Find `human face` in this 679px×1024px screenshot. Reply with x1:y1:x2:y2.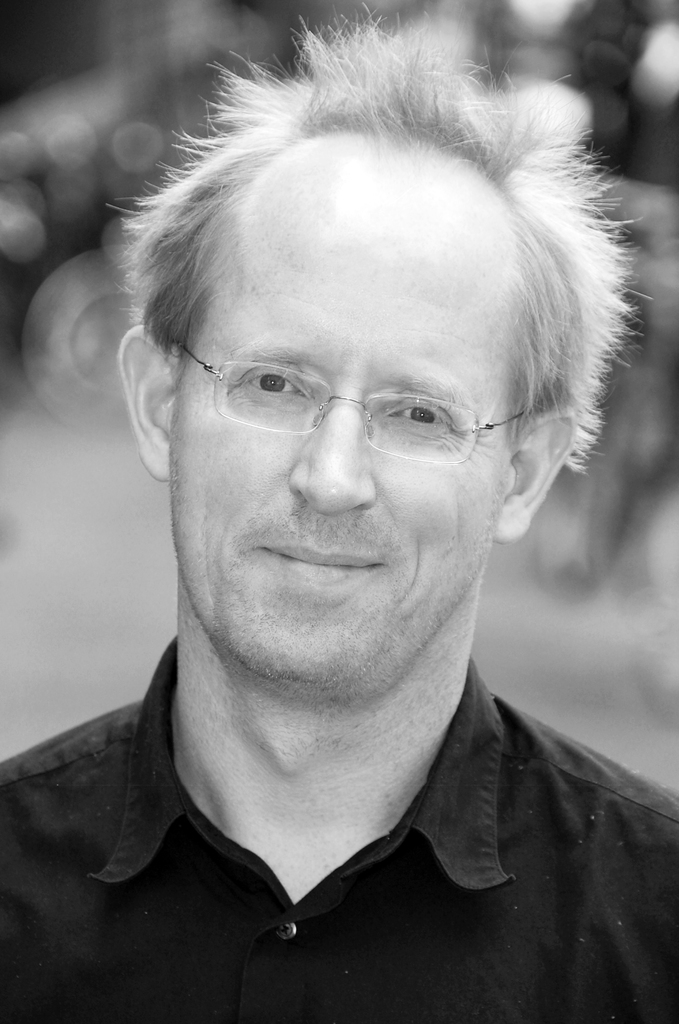
172:188:517:698.
